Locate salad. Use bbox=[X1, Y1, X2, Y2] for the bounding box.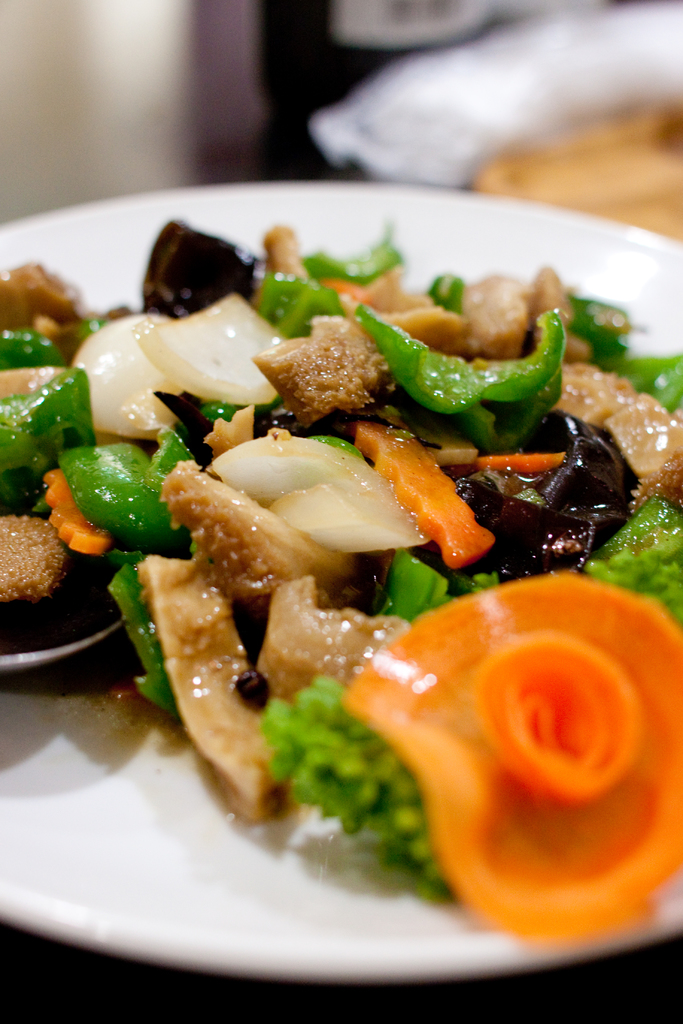
bbox=[0, 200, 677, 954].
